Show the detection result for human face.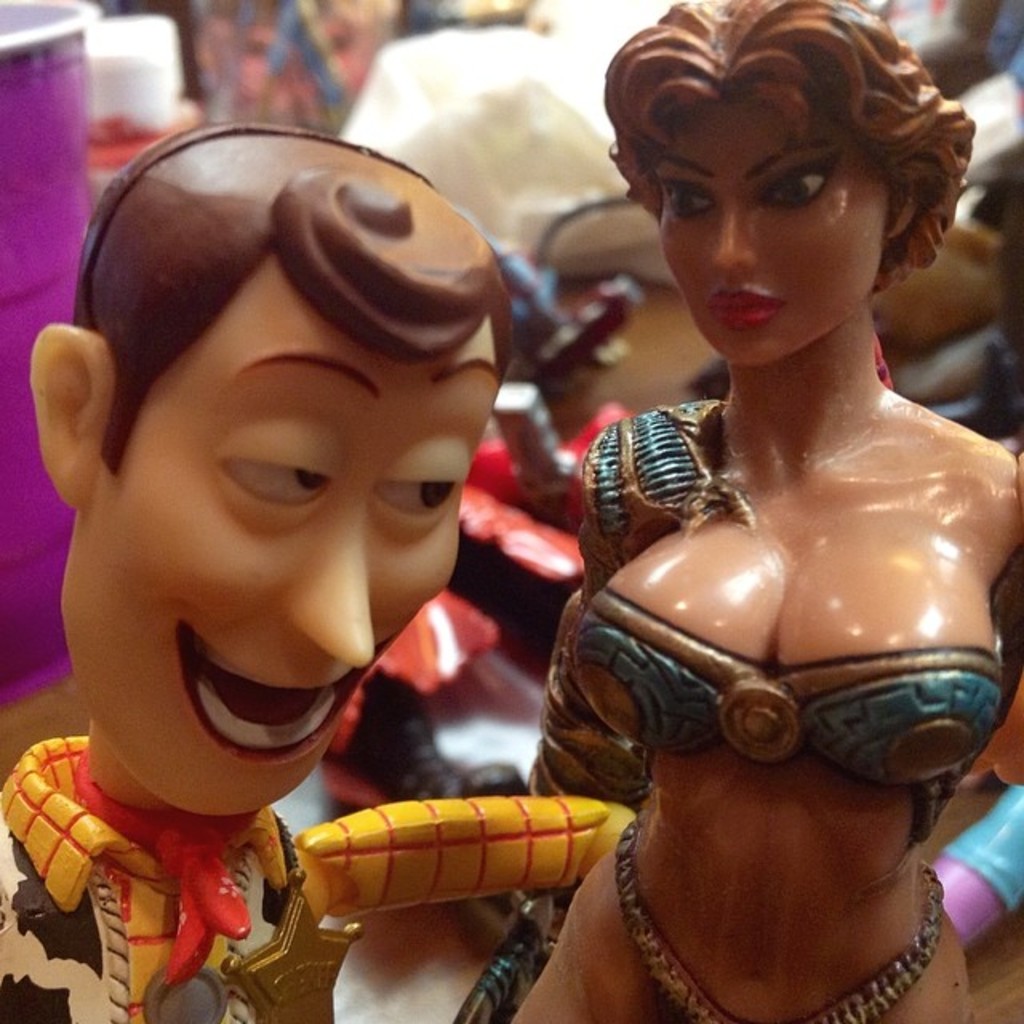
59,283,504,814.
